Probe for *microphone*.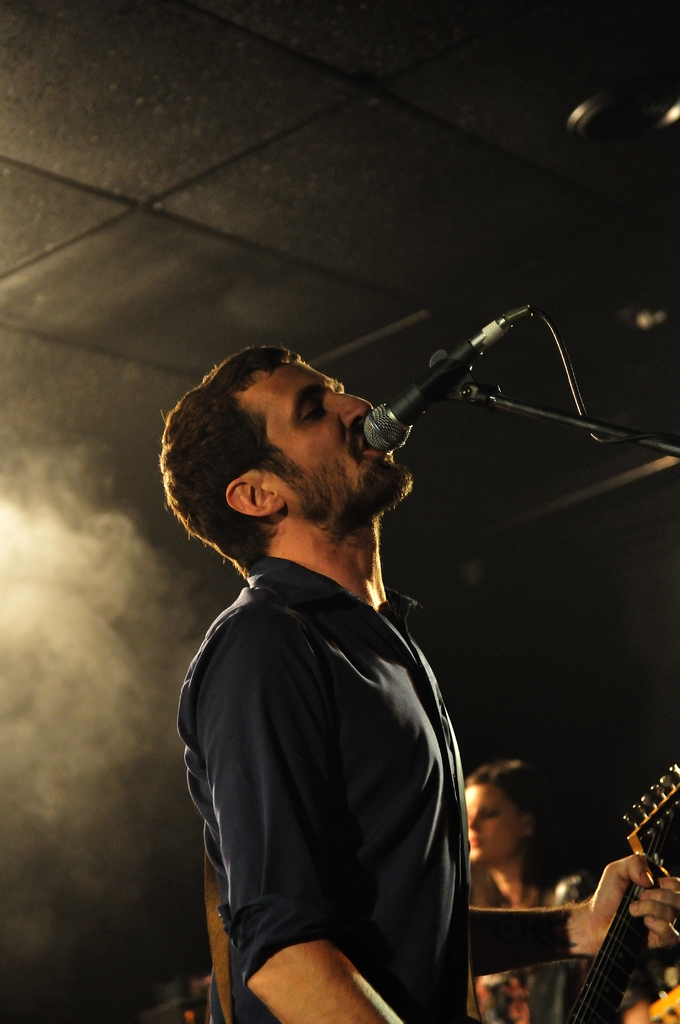
Probe result: 314/302/573/467.
